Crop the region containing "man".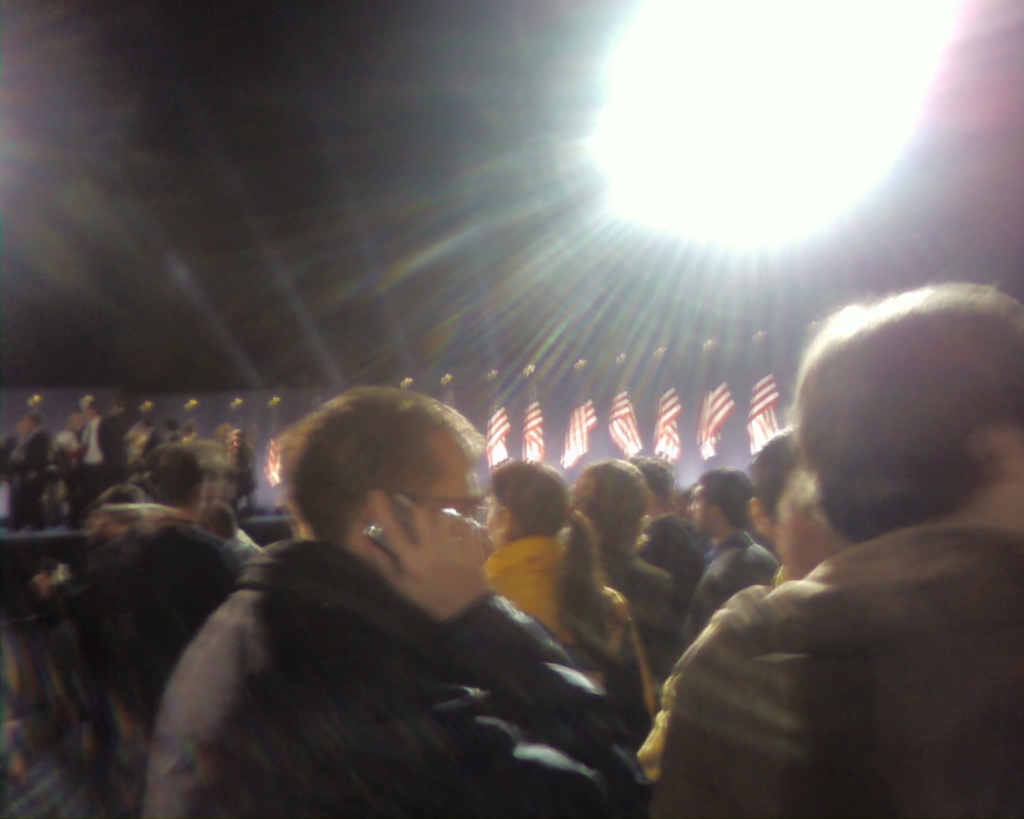
Crop region: locate(658, 296, 1023, 798).
